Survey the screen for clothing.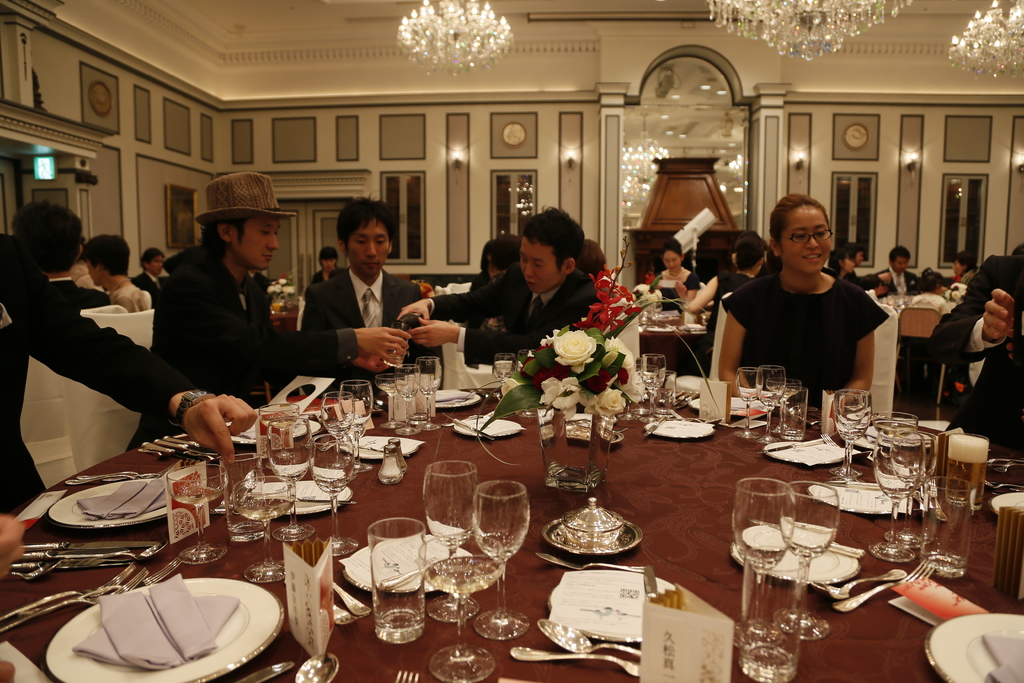
Survey found: 924/255/1023/457.
